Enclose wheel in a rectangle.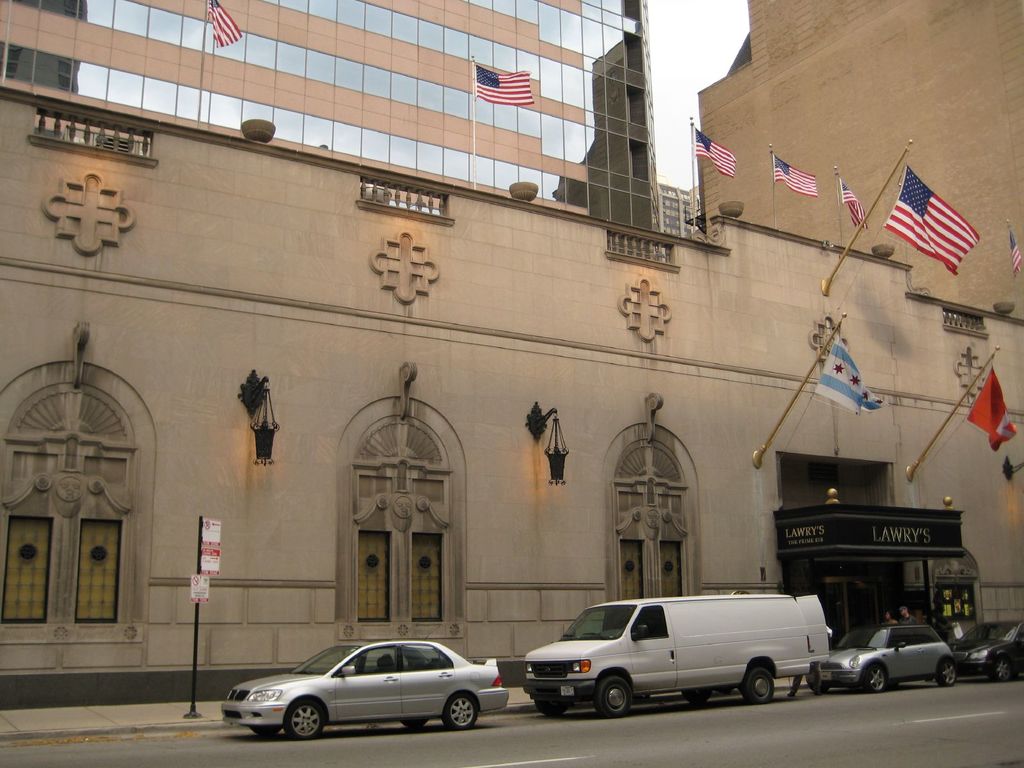
box(282, 696, 326, 744).
